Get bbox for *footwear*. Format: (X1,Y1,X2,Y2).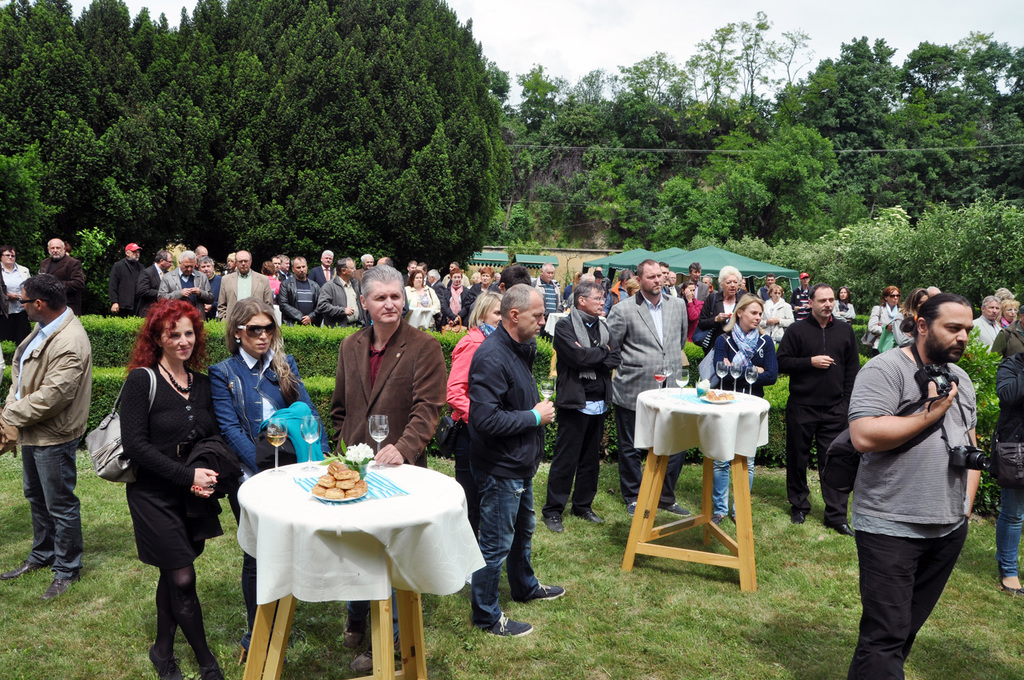
(572,508,599,523).
